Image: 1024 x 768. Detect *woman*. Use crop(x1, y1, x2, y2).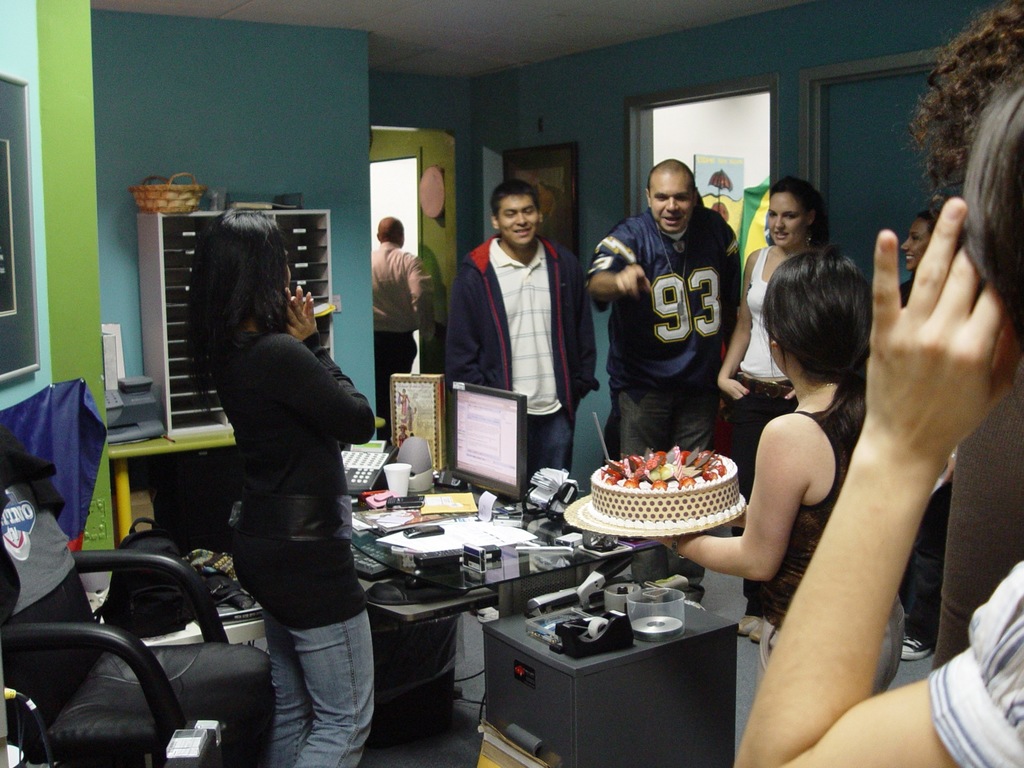
crop(188, 249, 381, 756).
